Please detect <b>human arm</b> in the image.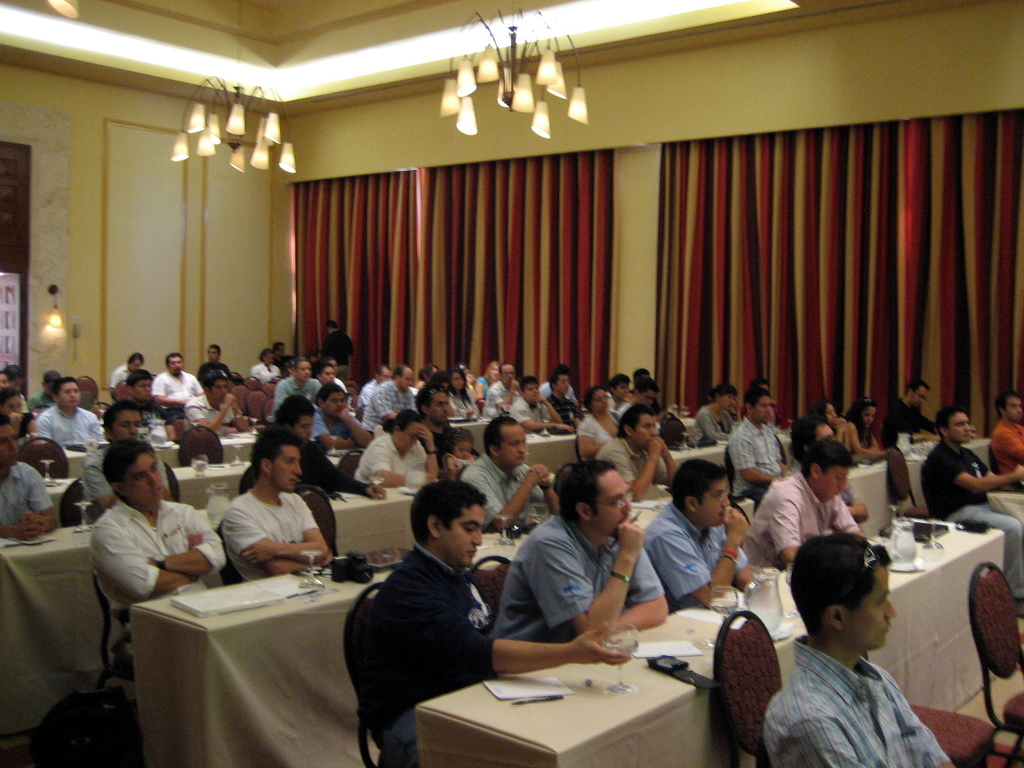
<bbox>87, 414, 103, 445</bbox>.
